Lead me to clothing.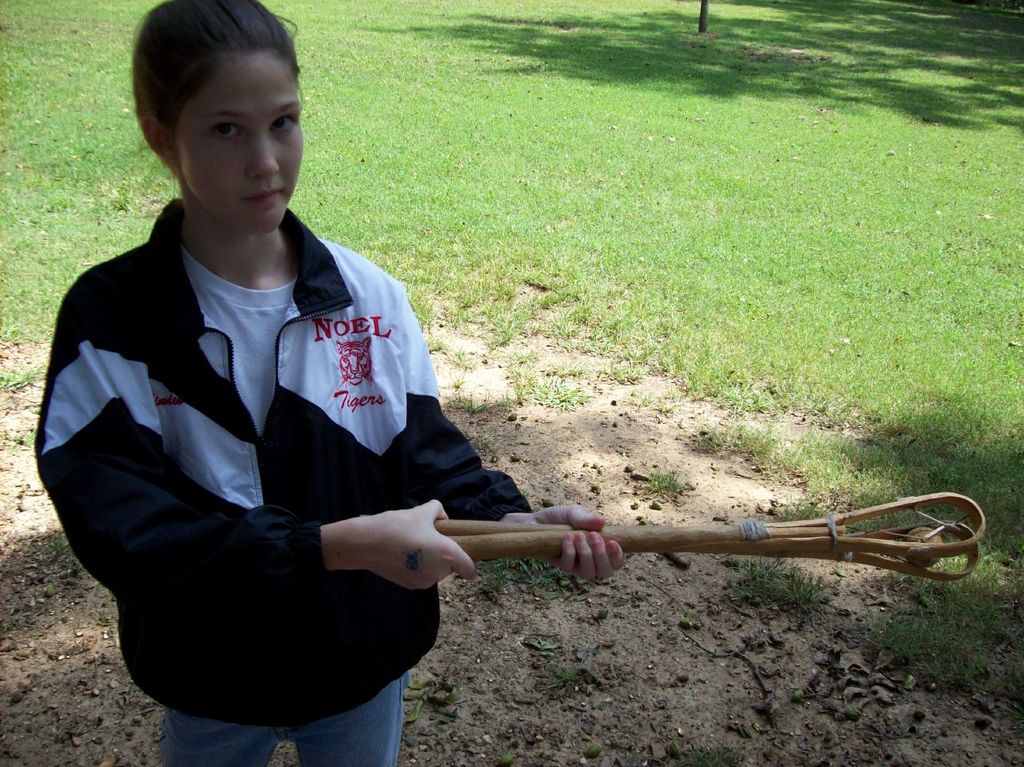
Lead to {"x1": 2, "y1": 196, "x2": 553, "y2": 766}.
